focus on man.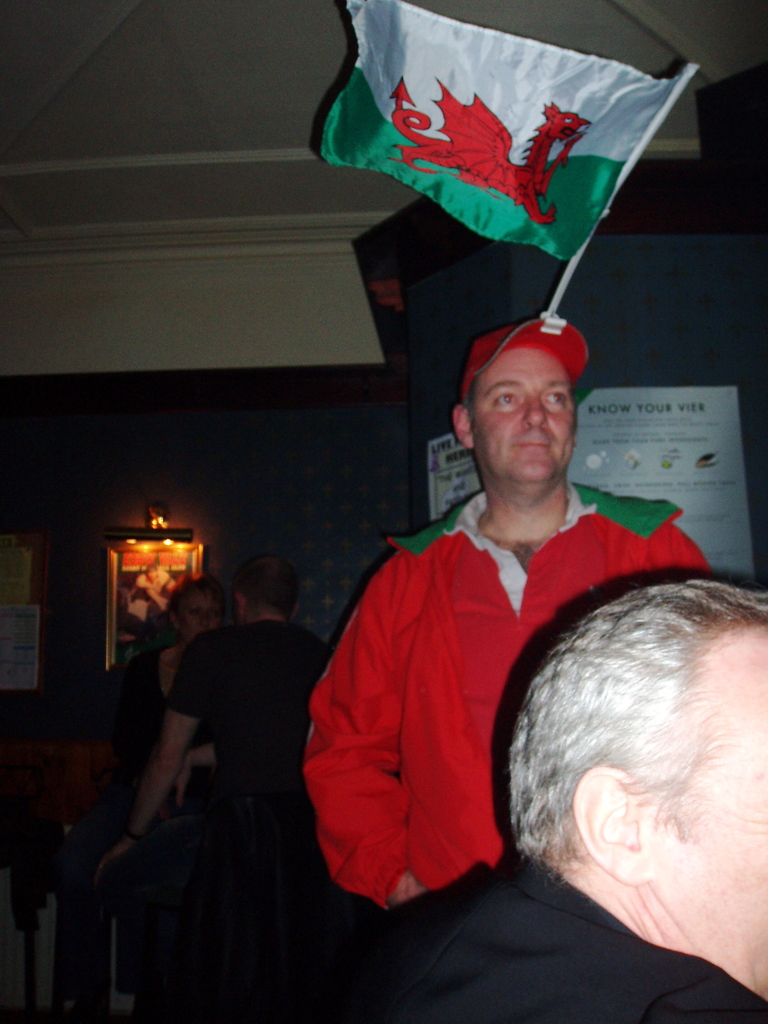
Focused at pyautogui.locateOnScreen(95, 554, 333, 920).
